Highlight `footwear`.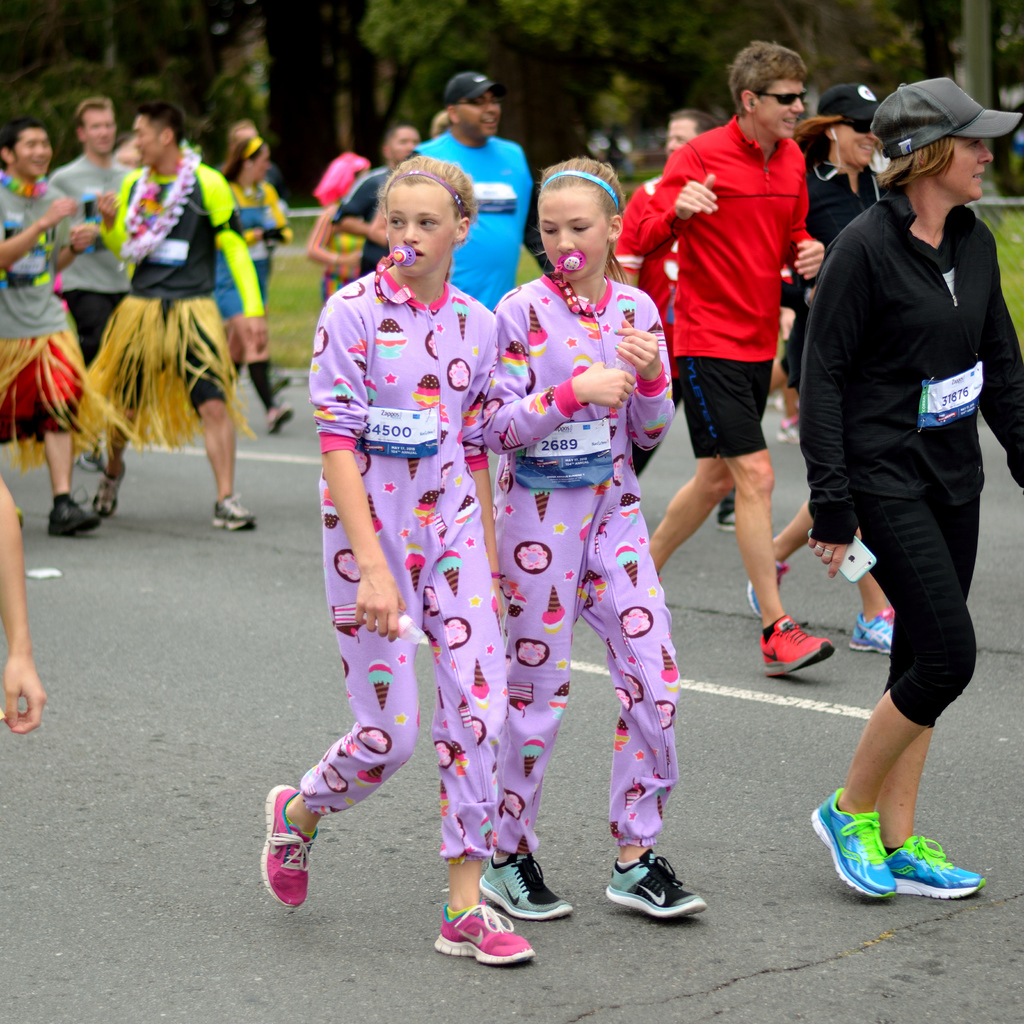
Highlighted region: bbox(479, 850, 579, 922).
